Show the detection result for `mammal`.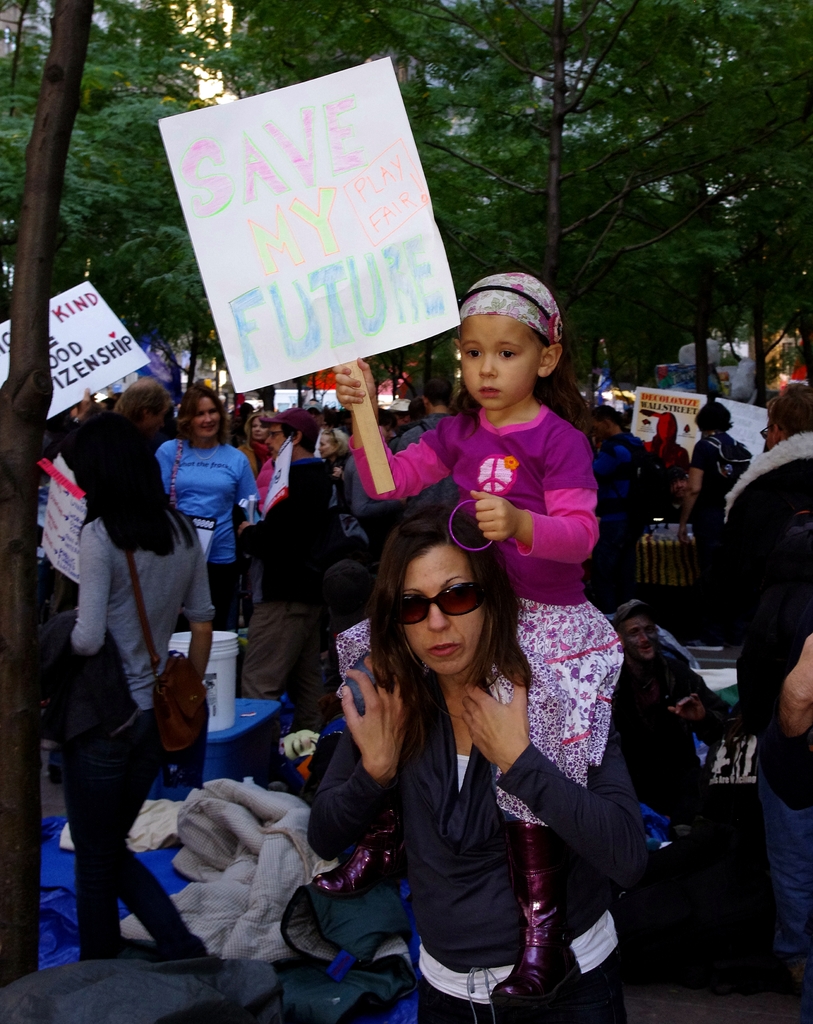
rect(397, 372, 460, 451).
